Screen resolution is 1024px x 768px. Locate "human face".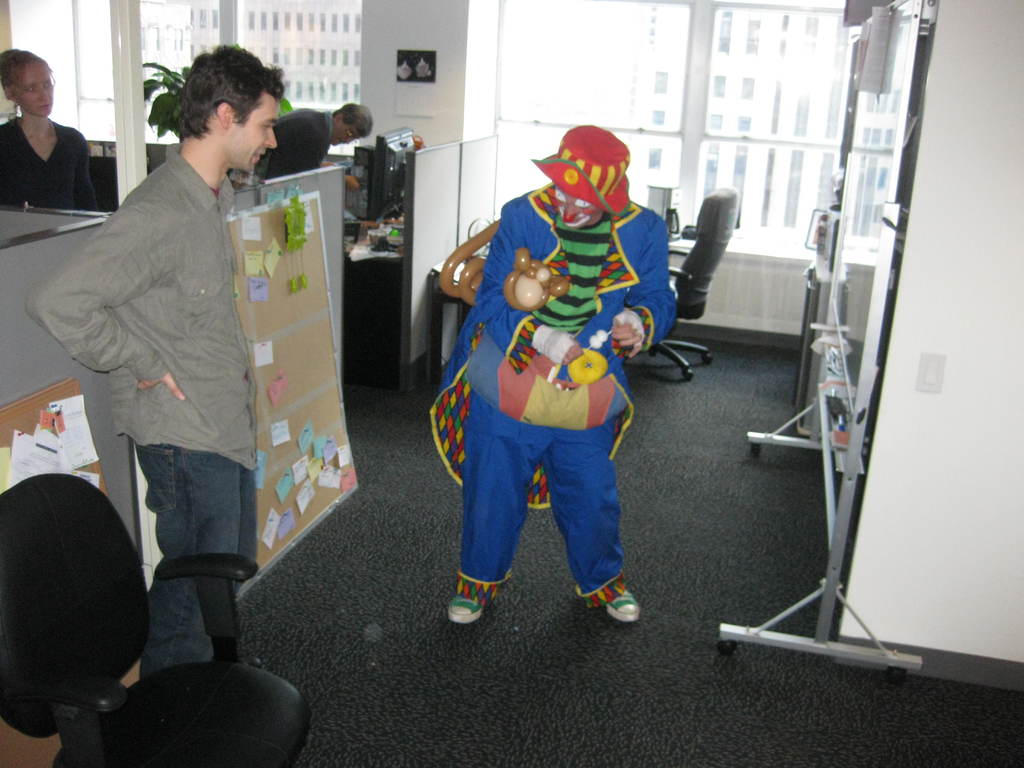
Rect(15, 63, 53, 116).
